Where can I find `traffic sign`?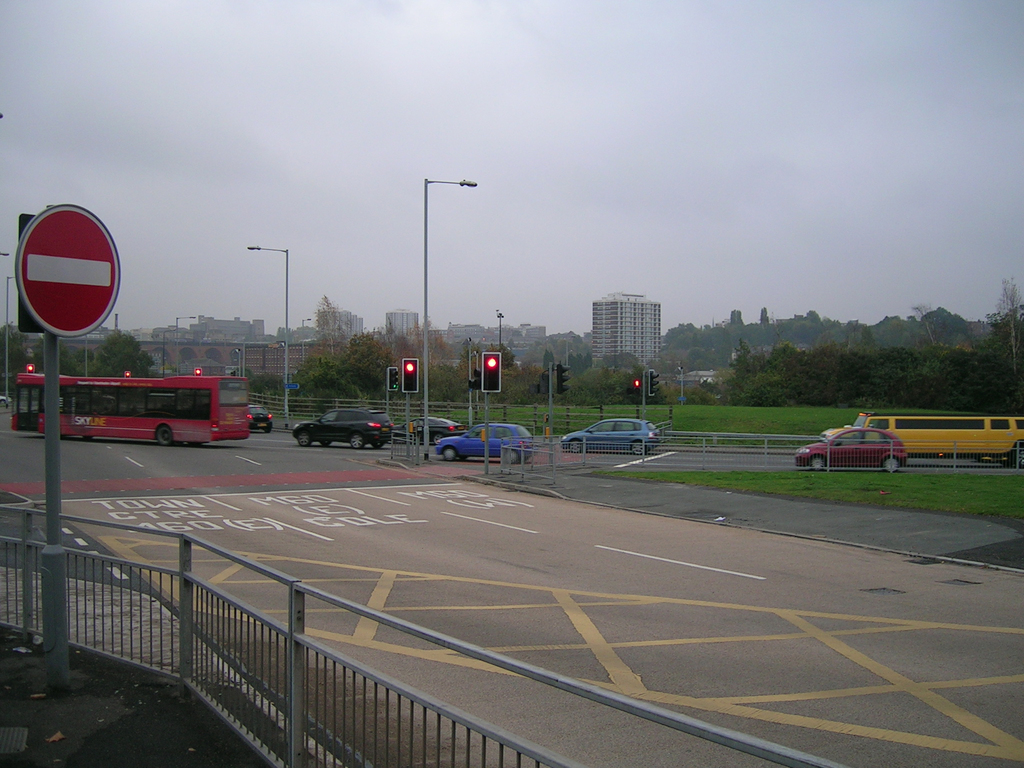
You can find it at {"x1": 19, "y1": 207, "x2": 120, "y2": 335}.
